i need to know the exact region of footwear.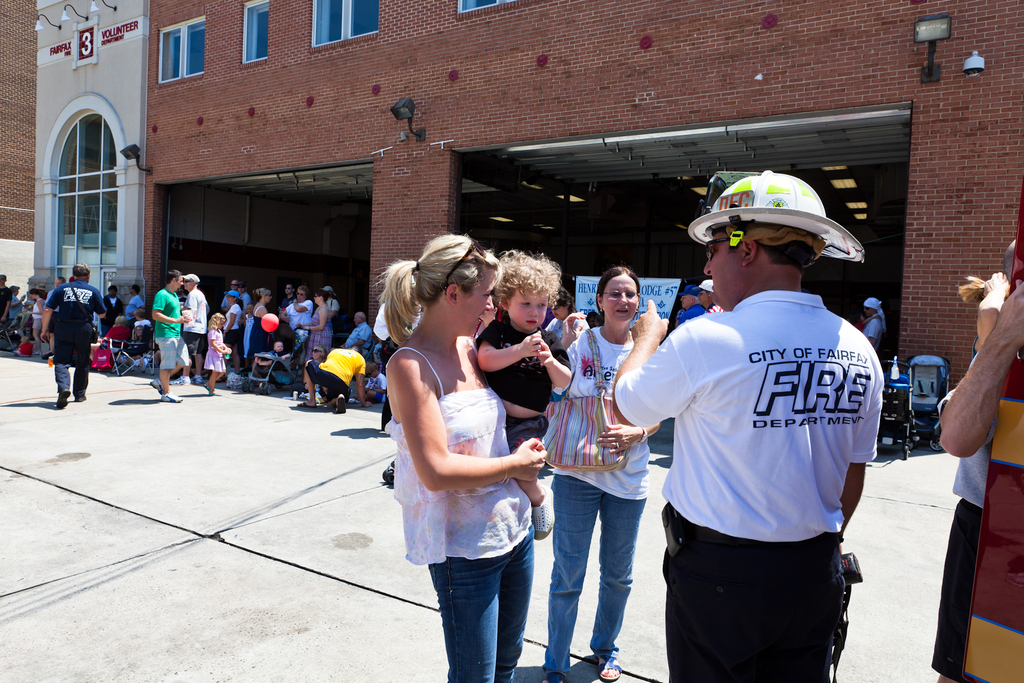
Region: rect(337, 394, 349, 419).
